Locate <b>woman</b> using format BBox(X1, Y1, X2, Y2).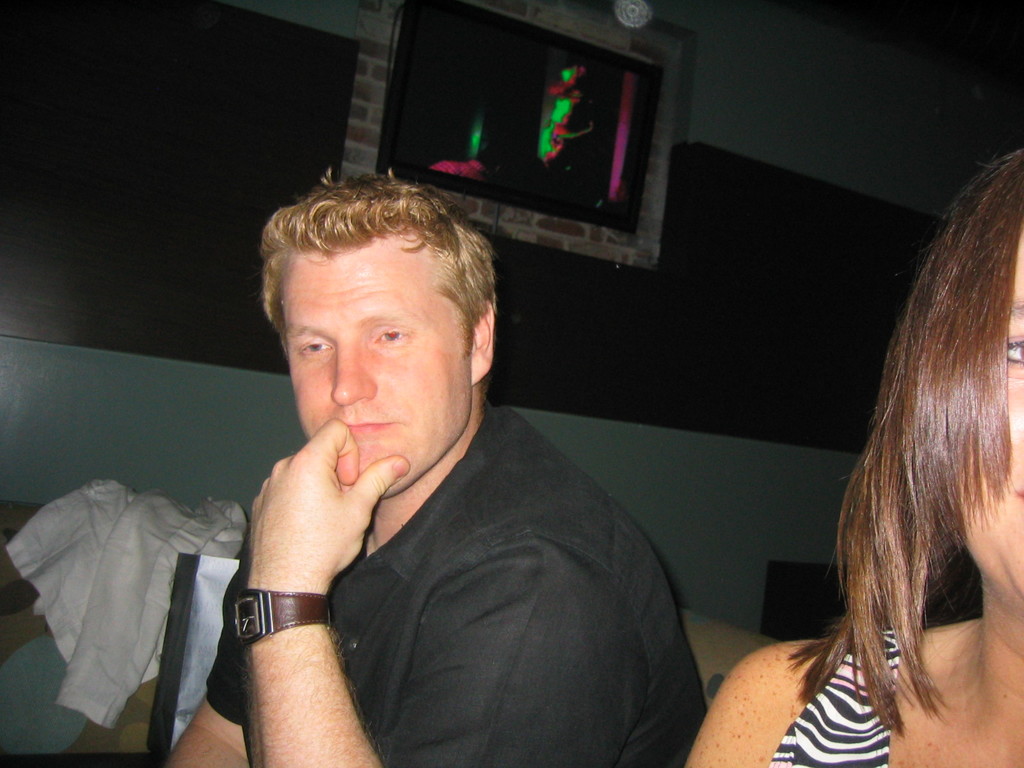
BBox(682, 195, 1023, 767).
